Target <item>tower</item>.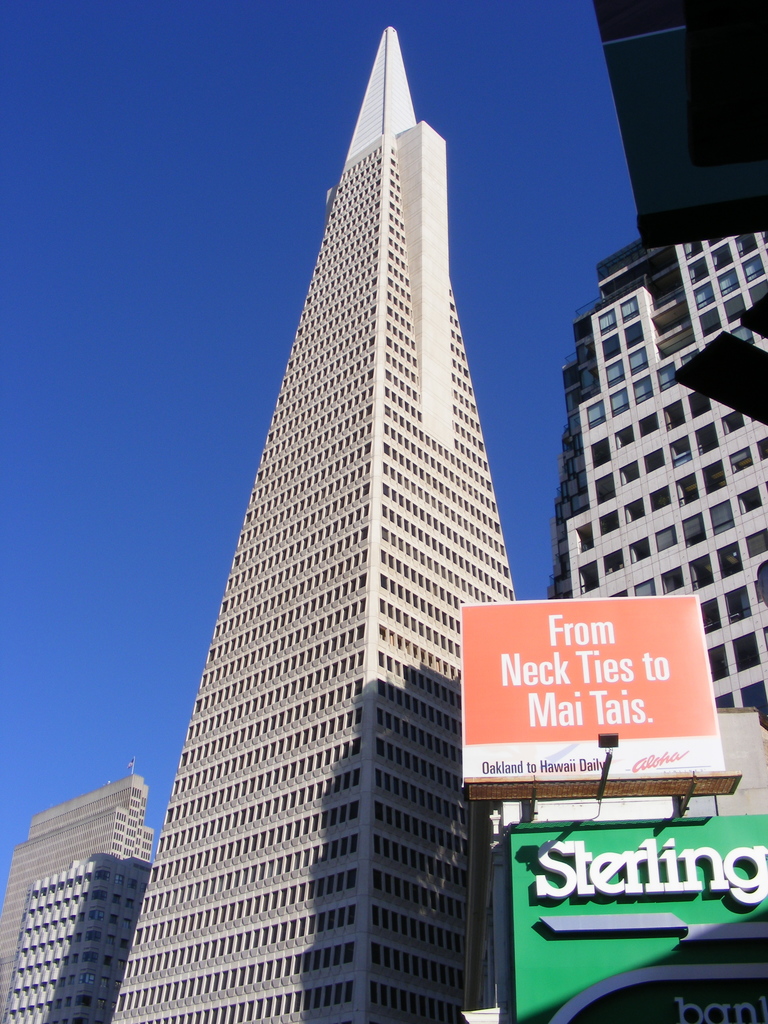
Target region: <region>0, 767, 163, 1023</region>.
